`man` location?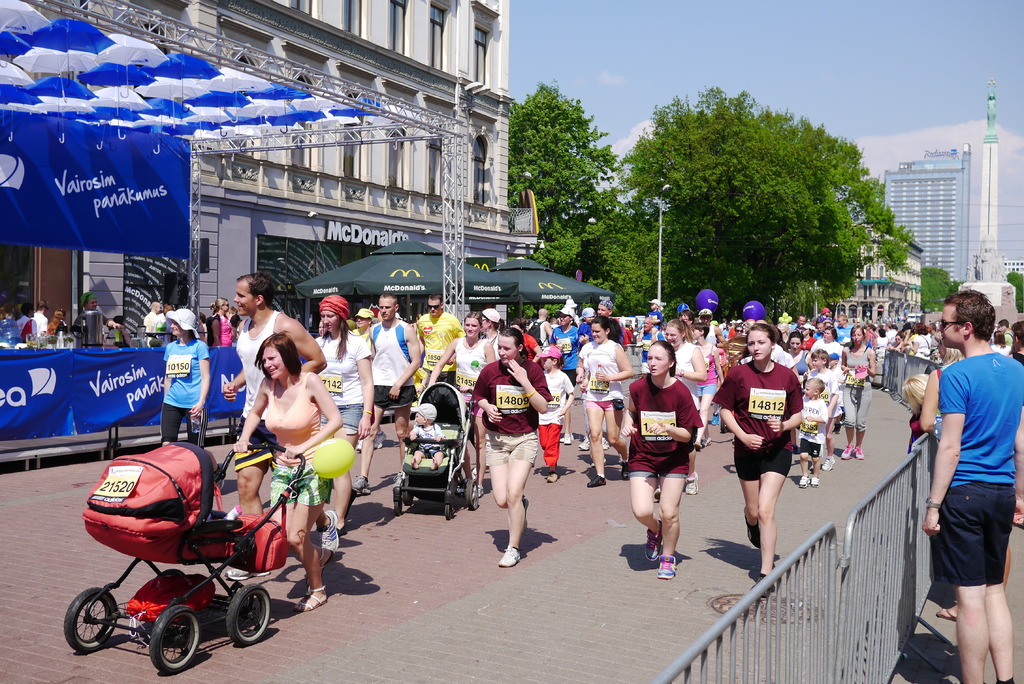
region(351, 292, 421, 496)
